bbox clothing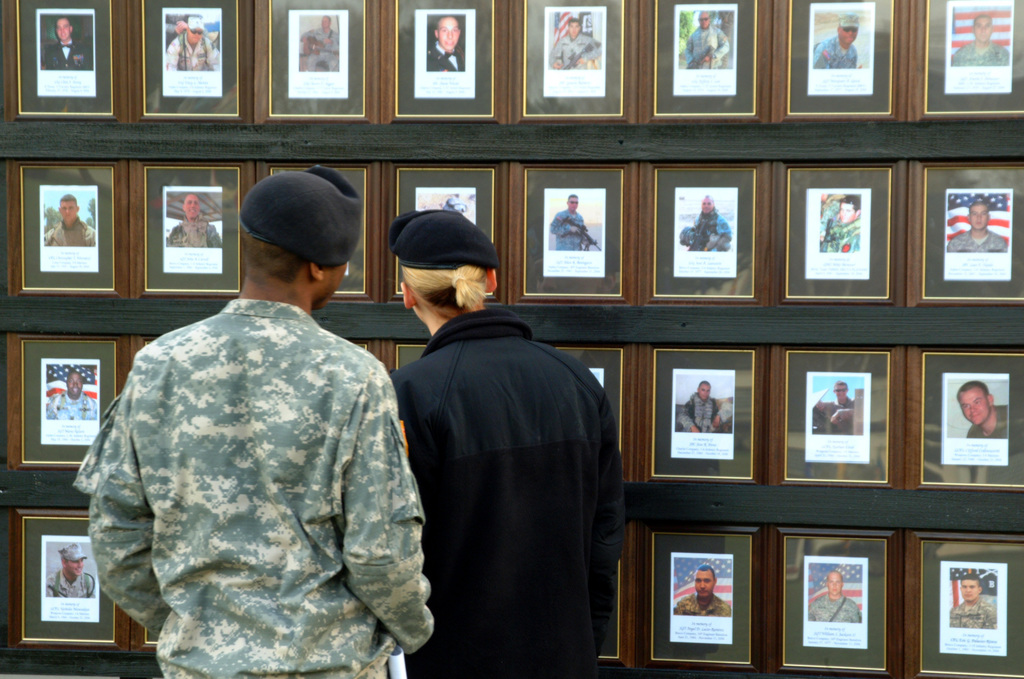
left=164, top=31, right=221, bottom=69
